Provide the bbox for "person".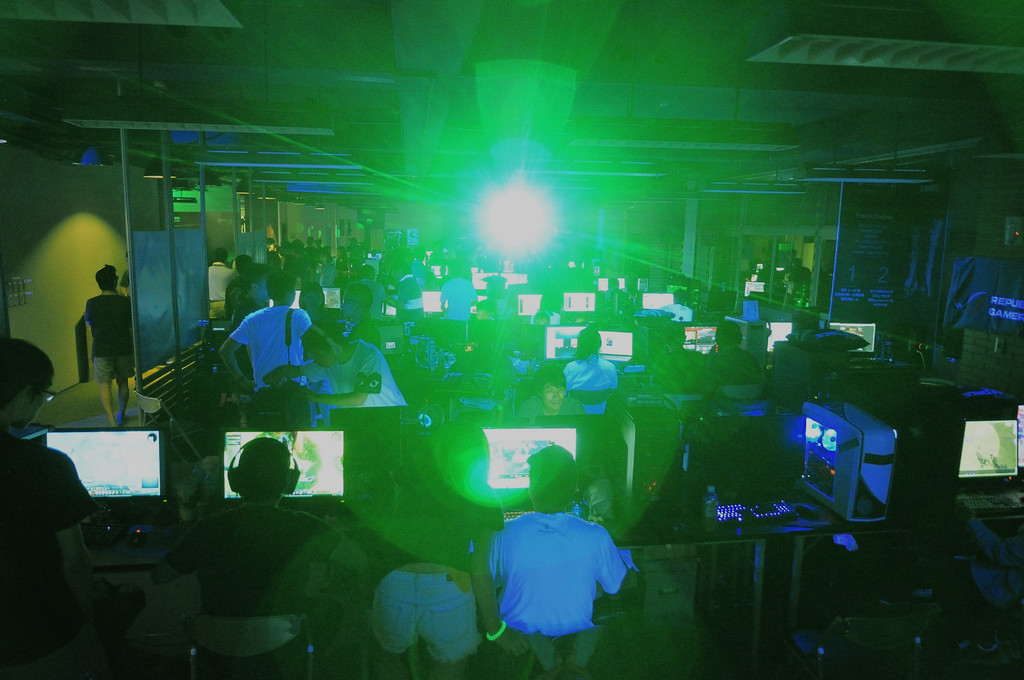
l=436, t=264, r=476, b=355.
